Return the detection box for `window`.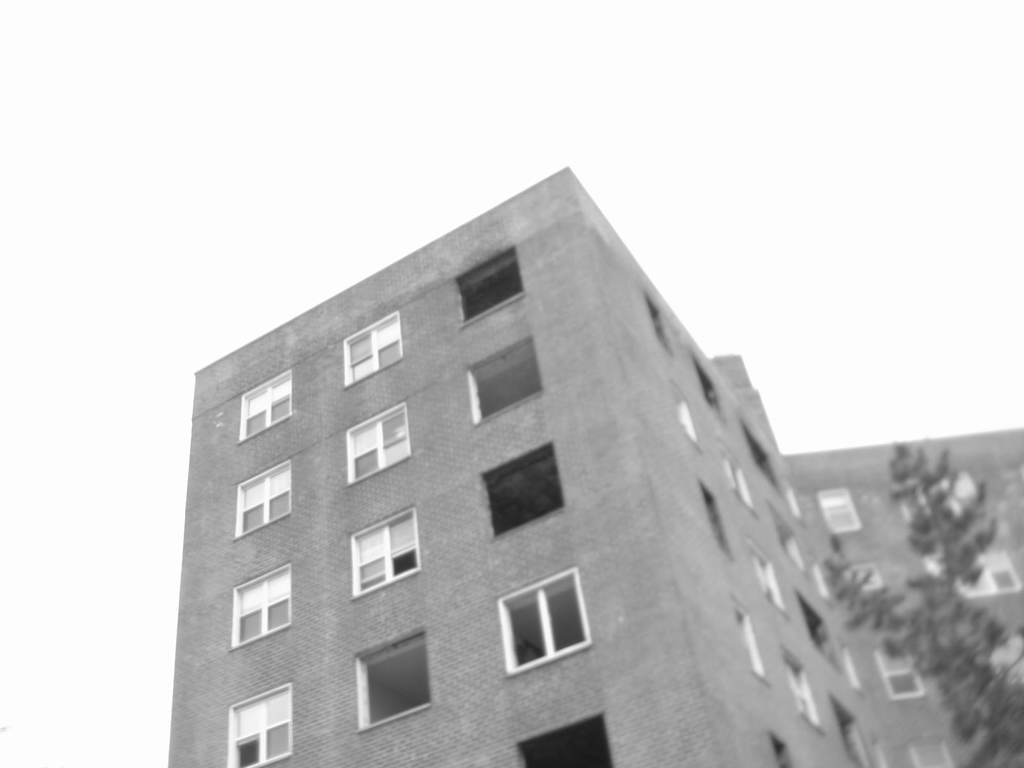
{"x1": 733, "y1": 600, "x2": 766, "y2": 685}.
